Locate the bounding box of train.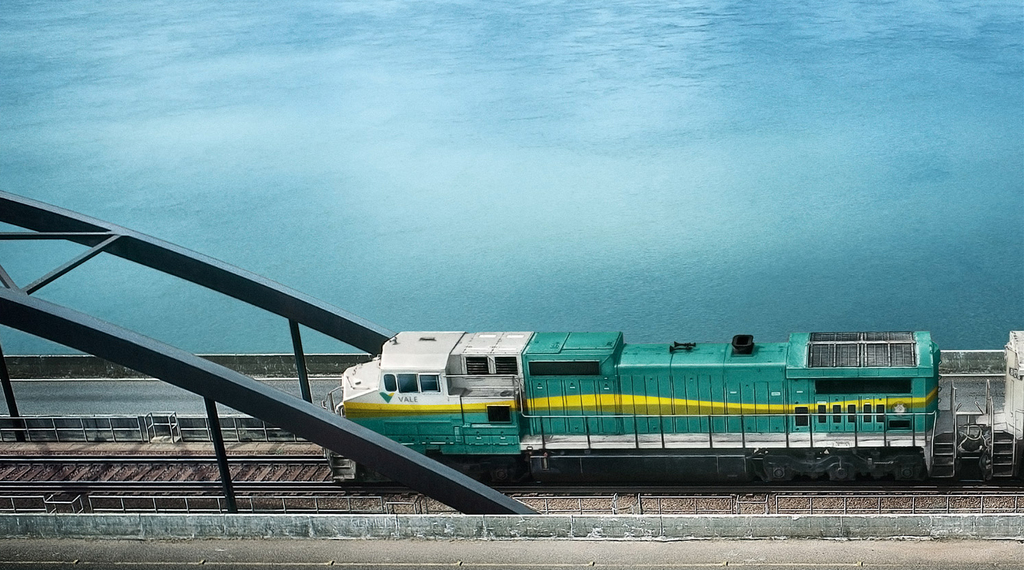
Bounding box: [327, 331, 1023, 482].
